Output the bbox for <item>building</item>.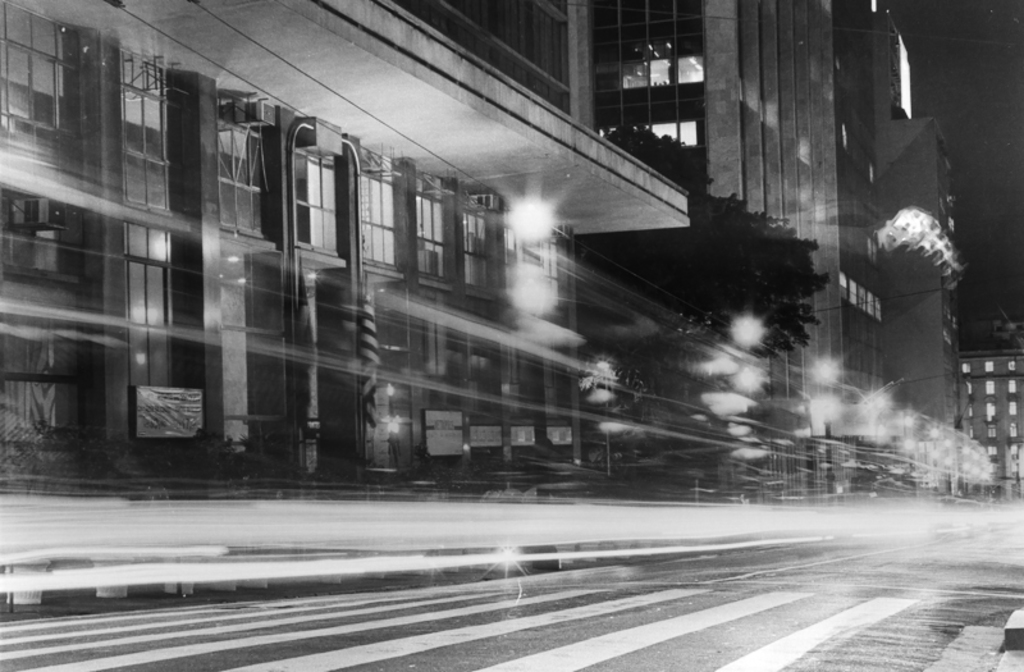
box=[960, 311, 1023, 483].
